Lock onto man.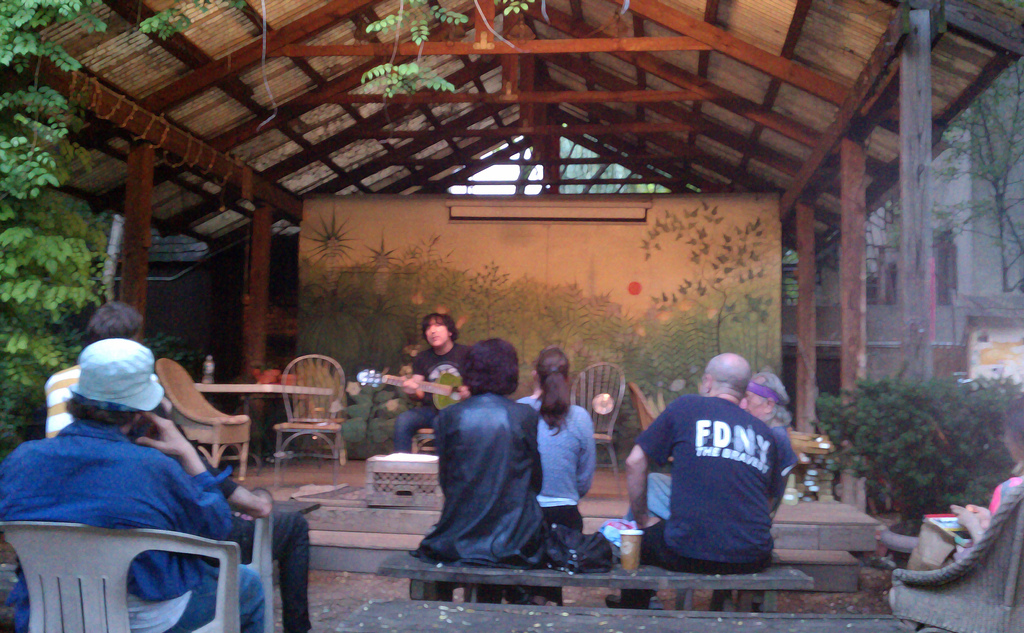
Locked: 0,341,278,632.
